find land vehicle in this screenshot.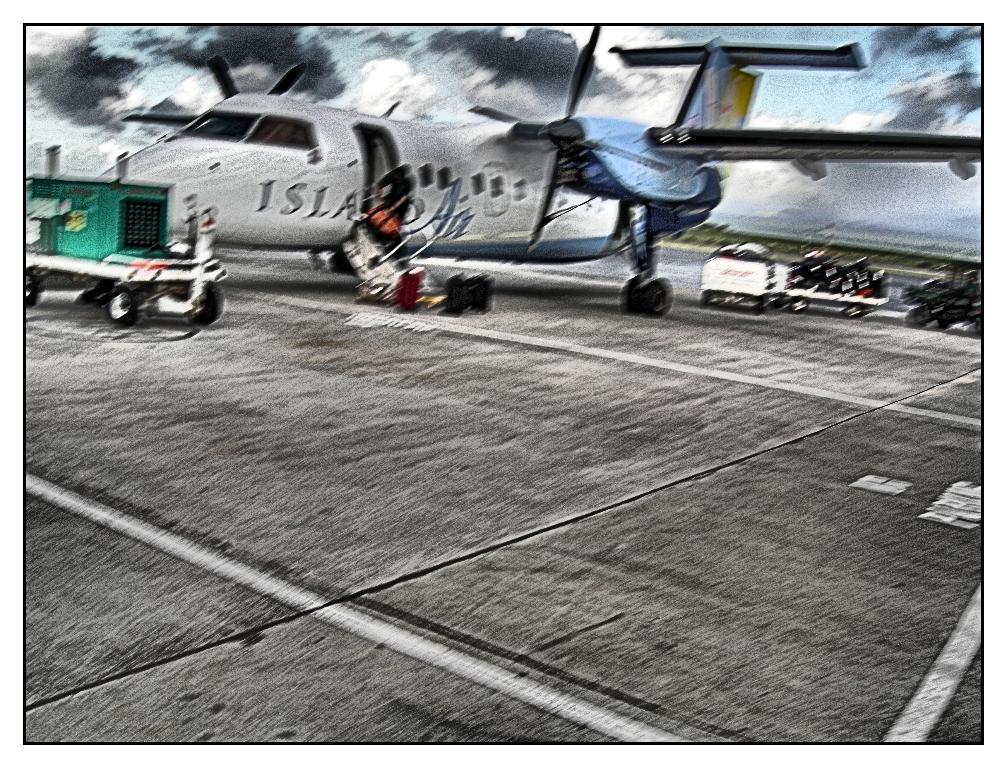
The bounding box for land vehicle is (x1=697, y1=239, x2=794, y2=315).
